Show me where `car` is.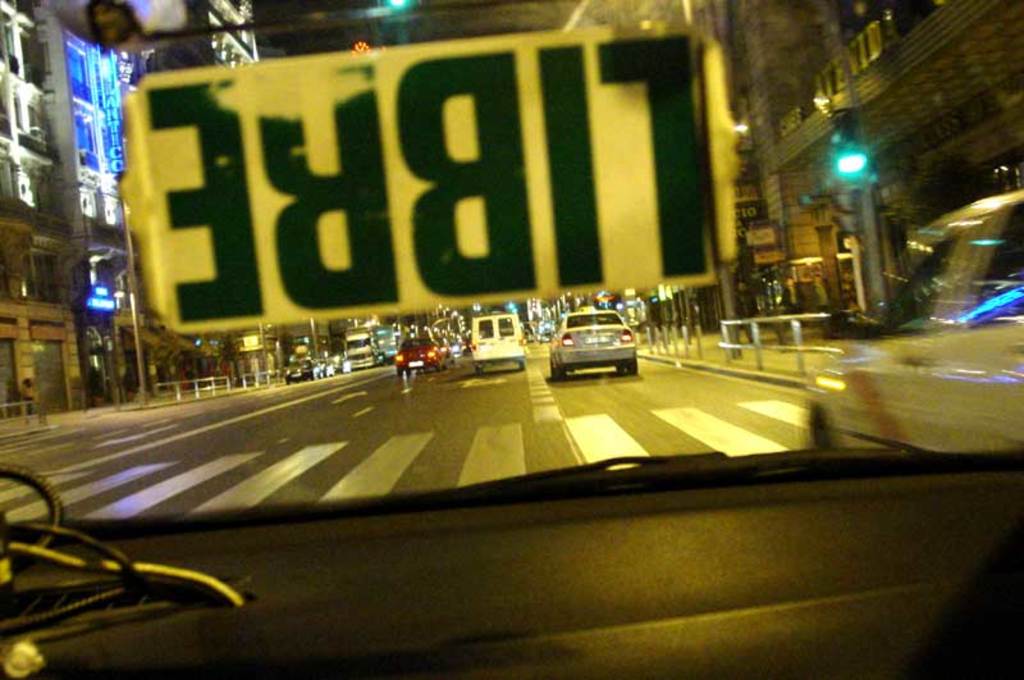
`car` is at 794/196/1023/455.
